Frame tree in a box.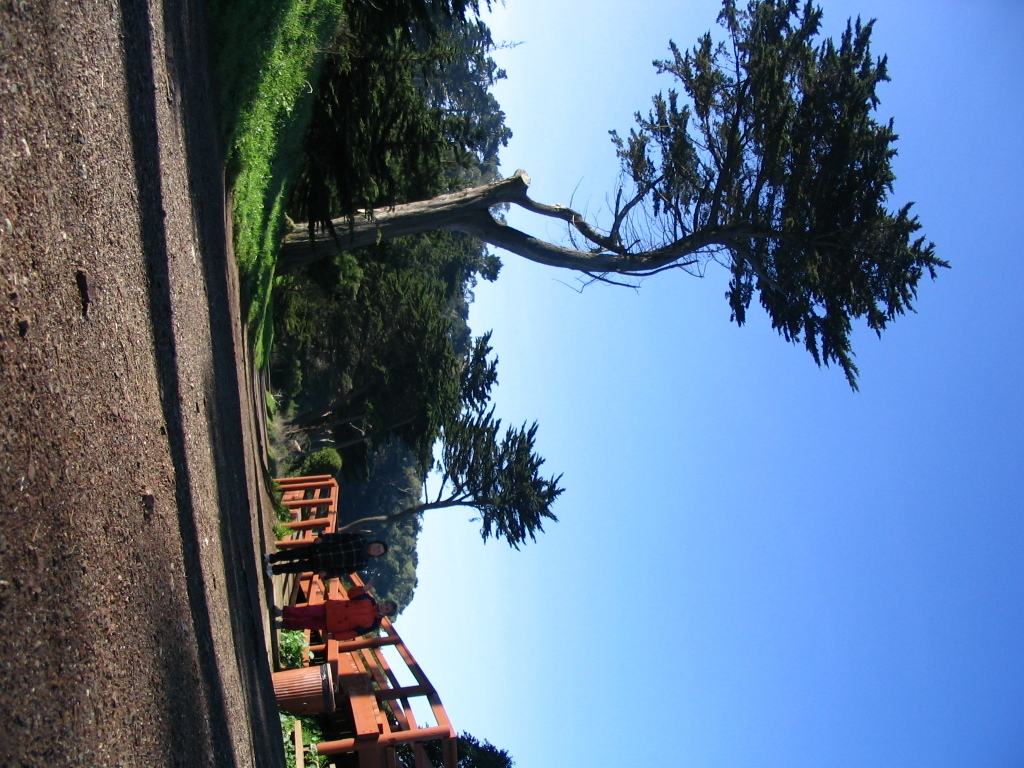
x1=281 y1=0 x2=952 y2=392.
